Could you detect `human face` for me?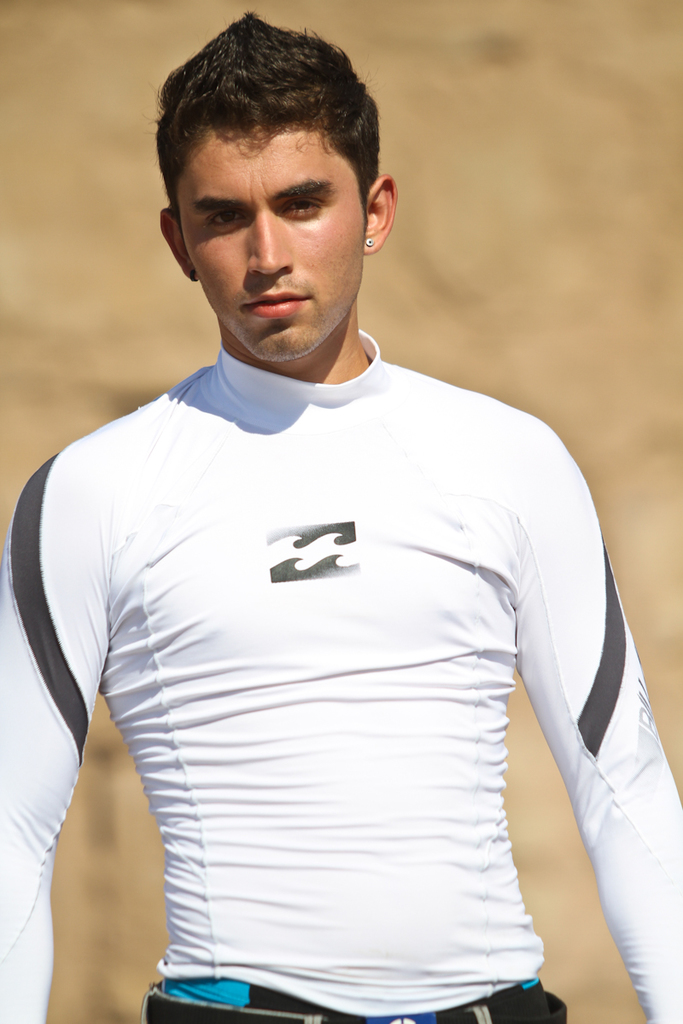
Detection result: left=193, top=124, right=360, bottom=355.
